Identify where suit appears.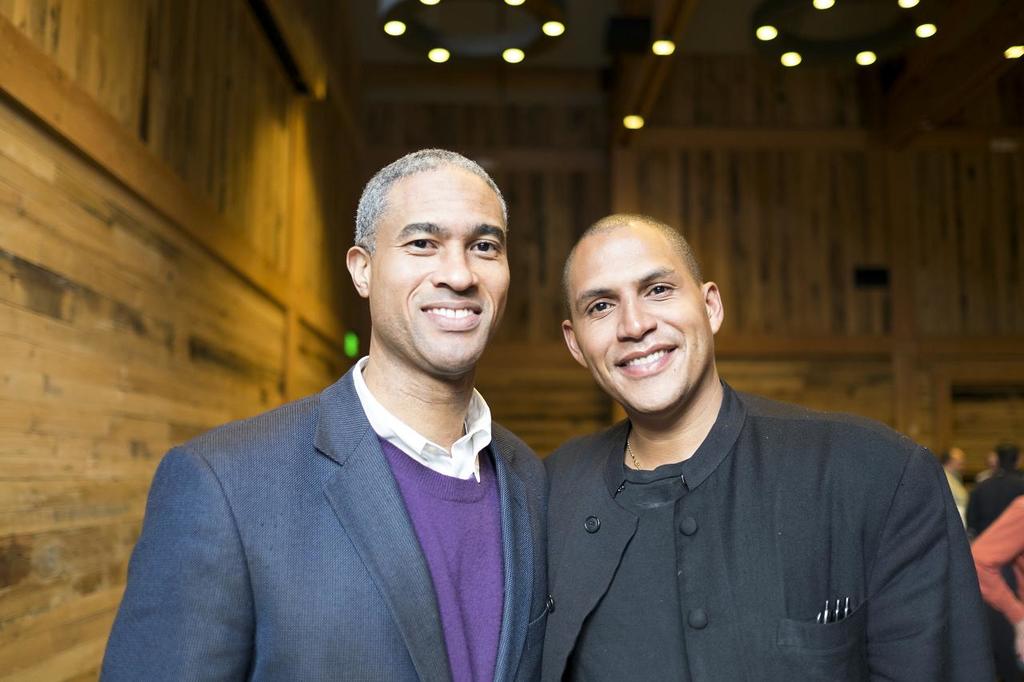
Appears at [left=105, top=265, right=605, bottom=665].
